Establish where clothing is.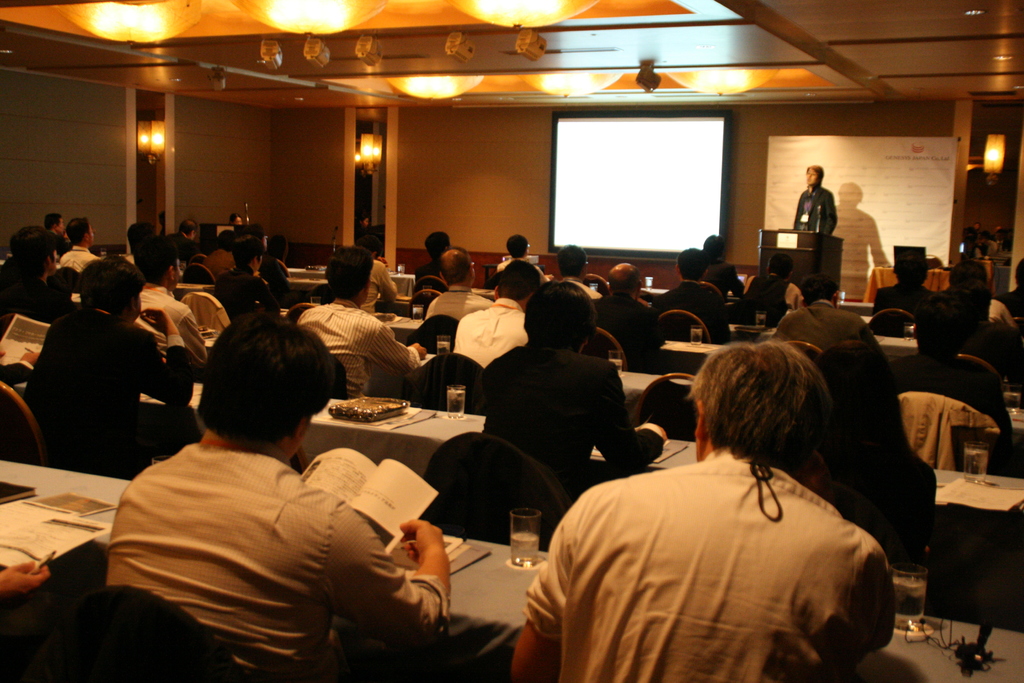
Established at Rect(592, 293, 666, 366).
